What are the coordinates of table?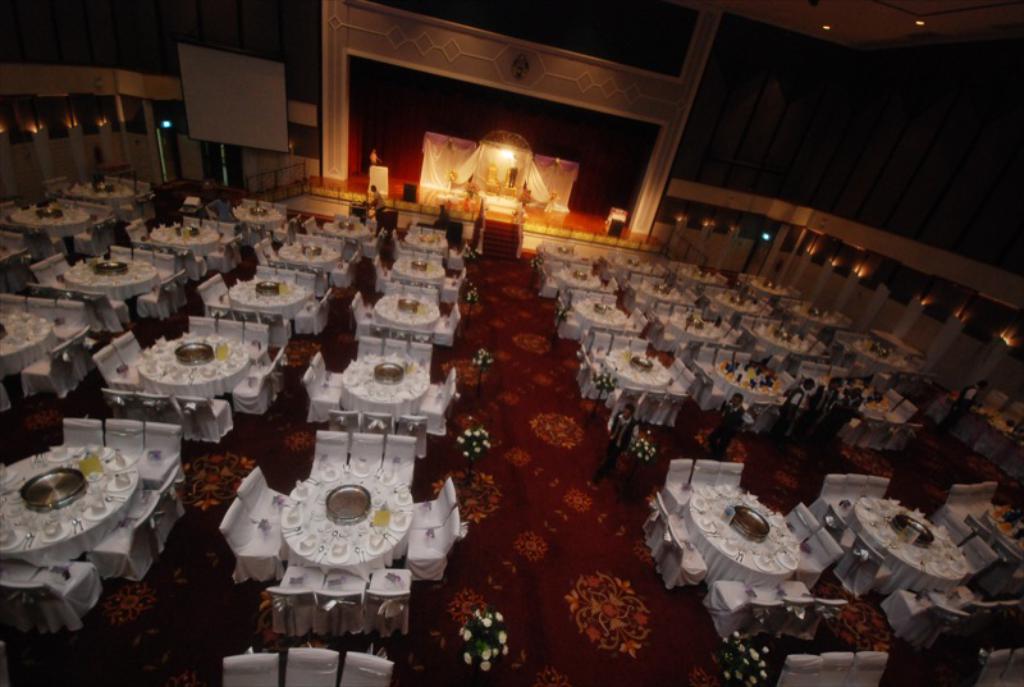
[x1=613, y1=249, x2=648, y2=272].
